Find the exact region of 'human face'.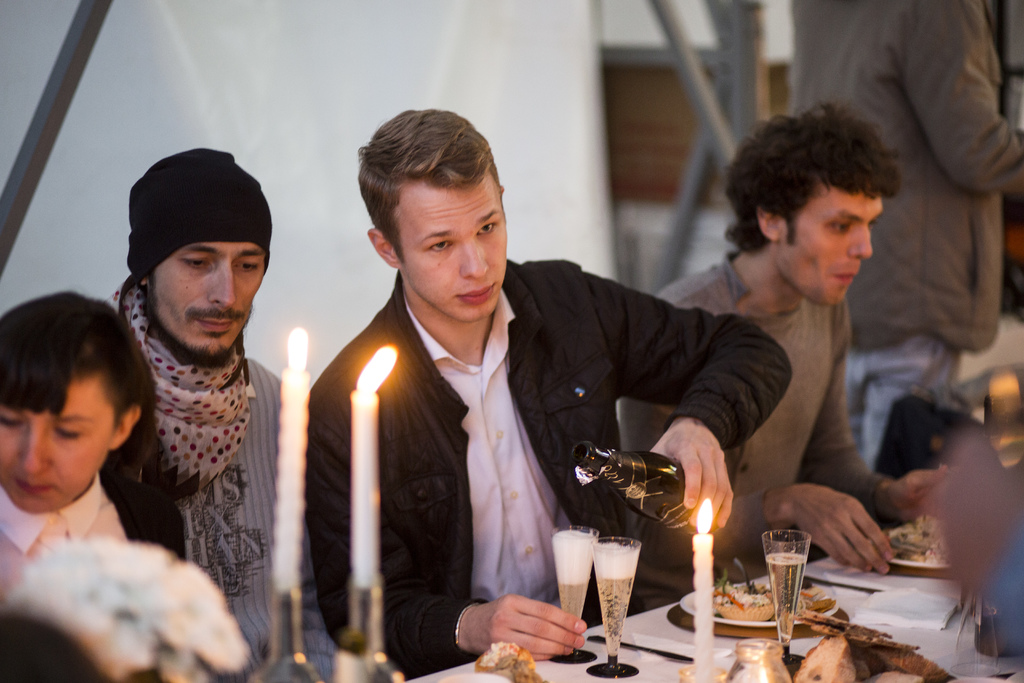
Exact region: 780:185:885:309.
